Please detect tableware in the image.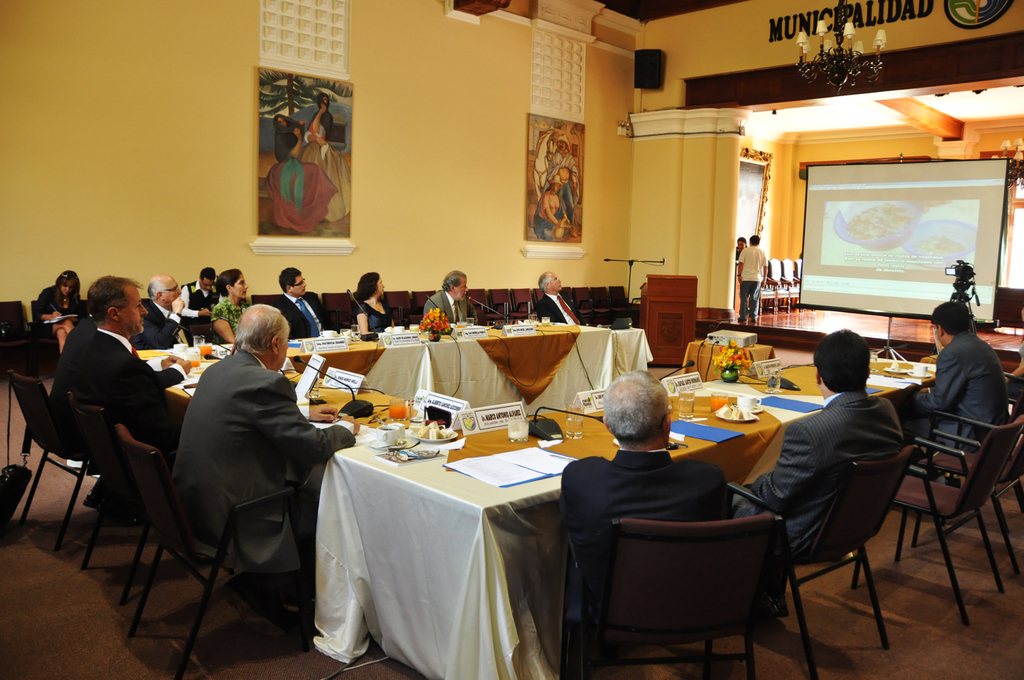
(389,397,408,416).
